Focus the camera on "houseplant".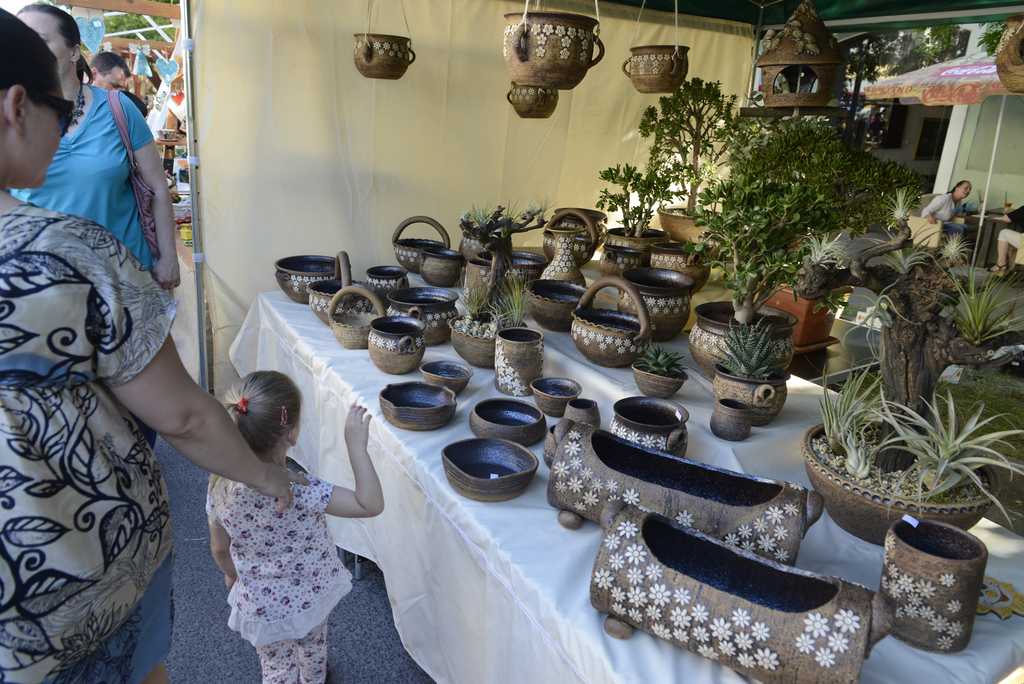
Focus region: select_region(625, 343, 691, 401).
